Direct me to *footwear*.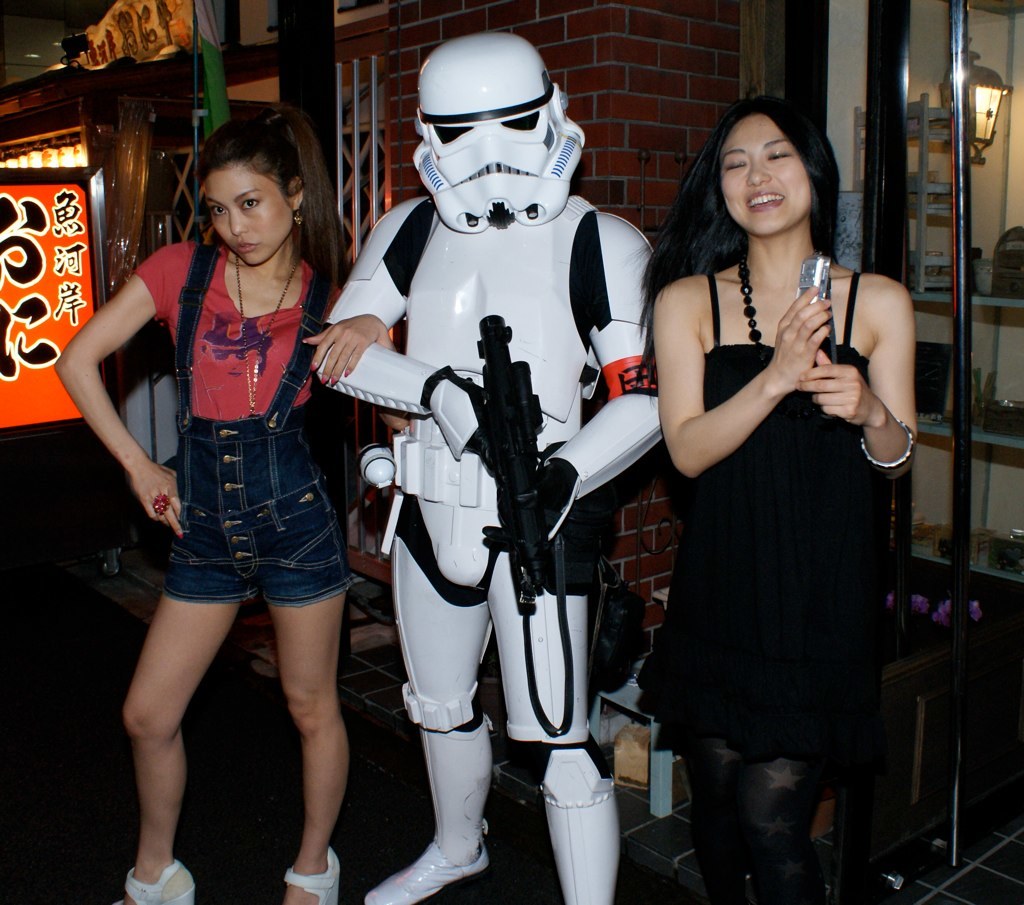
Direction: (x1=380, y1=672, x2=504, y2=902).
